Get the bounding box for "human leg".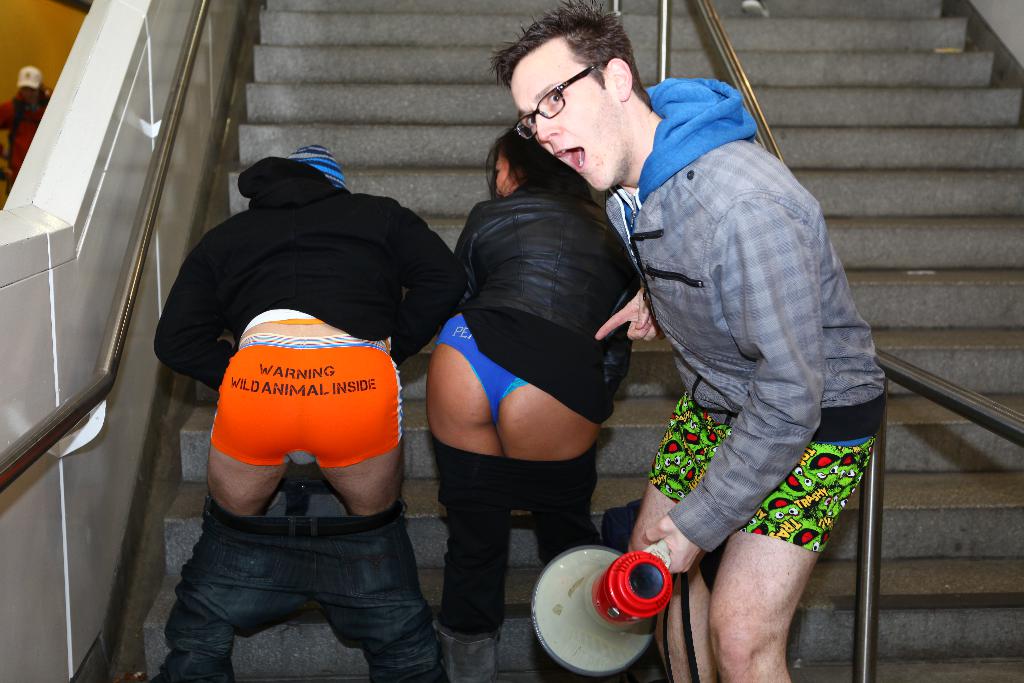
(432, 320, 511, 679).
